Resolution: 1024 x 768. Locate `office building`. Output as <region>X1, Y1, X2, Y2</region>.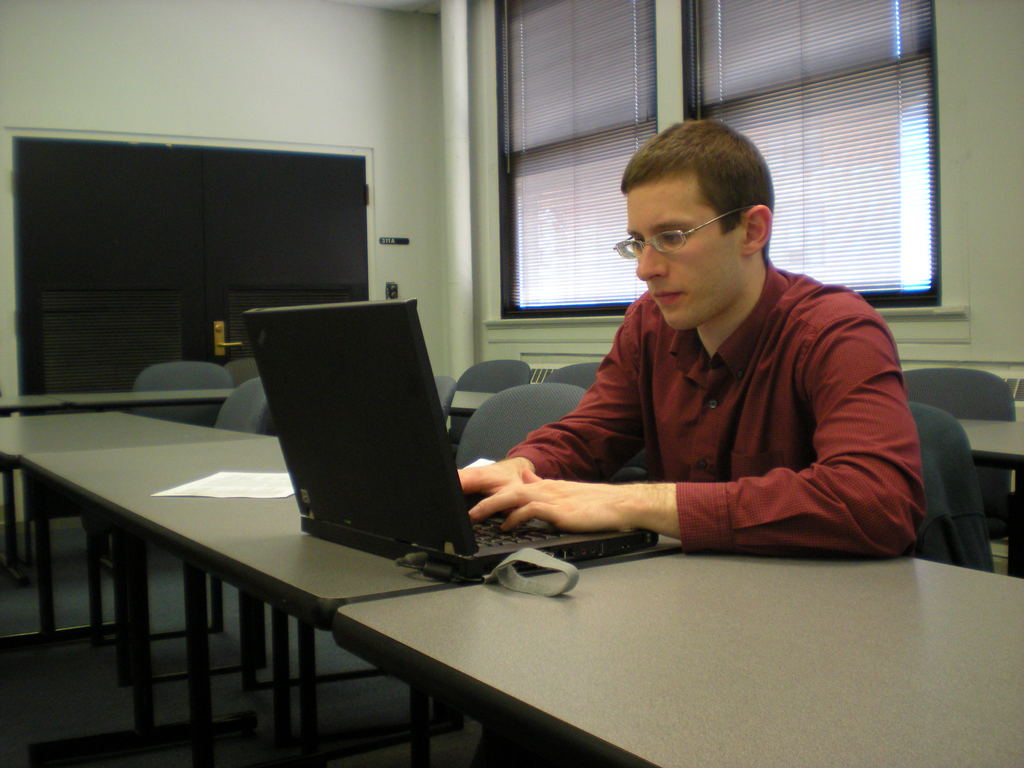
<region>0, 0, 1023, 767</region>.
